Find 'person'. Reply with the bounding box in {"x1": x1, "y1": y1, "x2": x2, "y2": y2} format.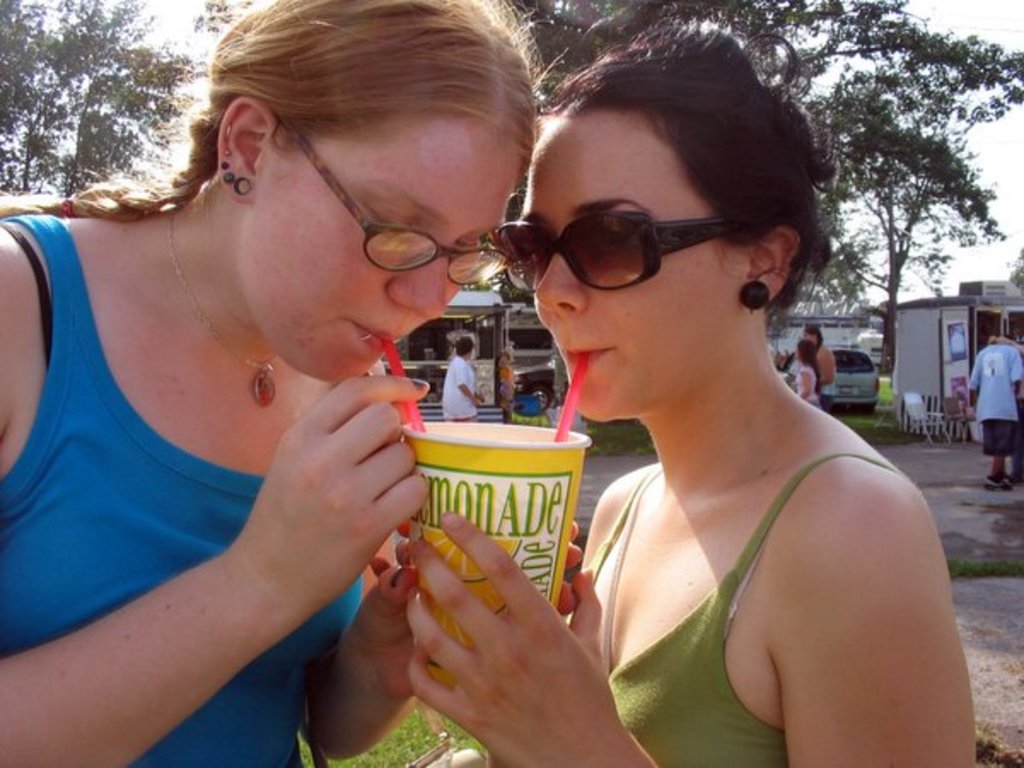
{"x1": 0, "y1": 0, "x2": 585, "y2": 766}.
